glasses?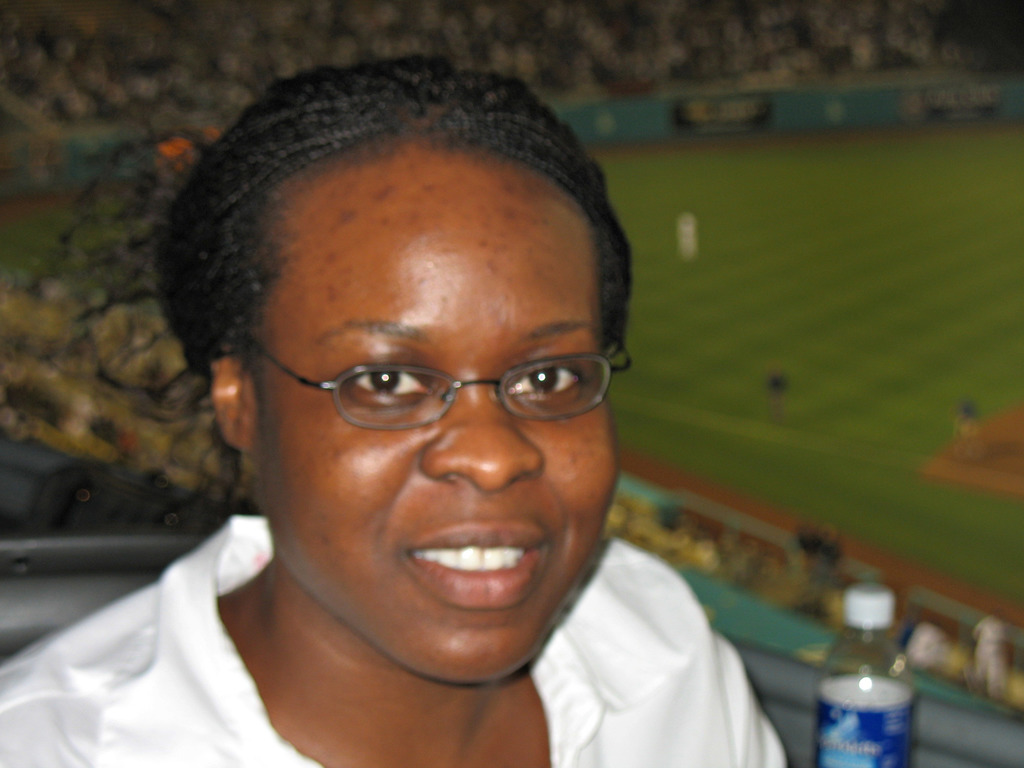
bbox=(235, 325, 613, 436)
